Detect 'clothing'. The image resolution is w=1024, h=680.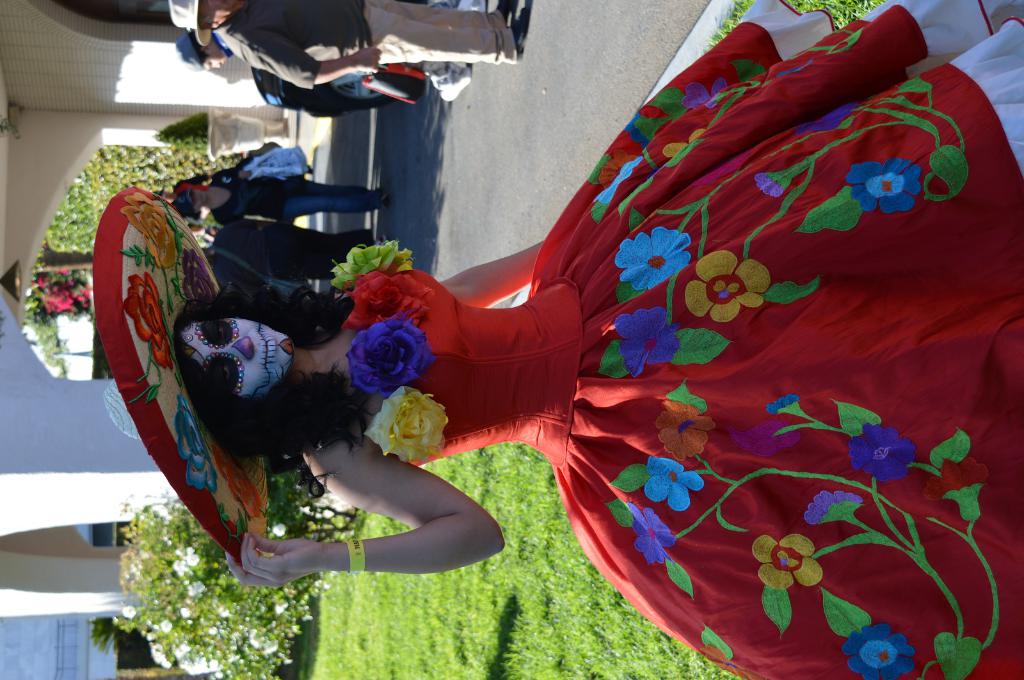
pyautogui.locateOnScreen(209, 6, 511, 79).
